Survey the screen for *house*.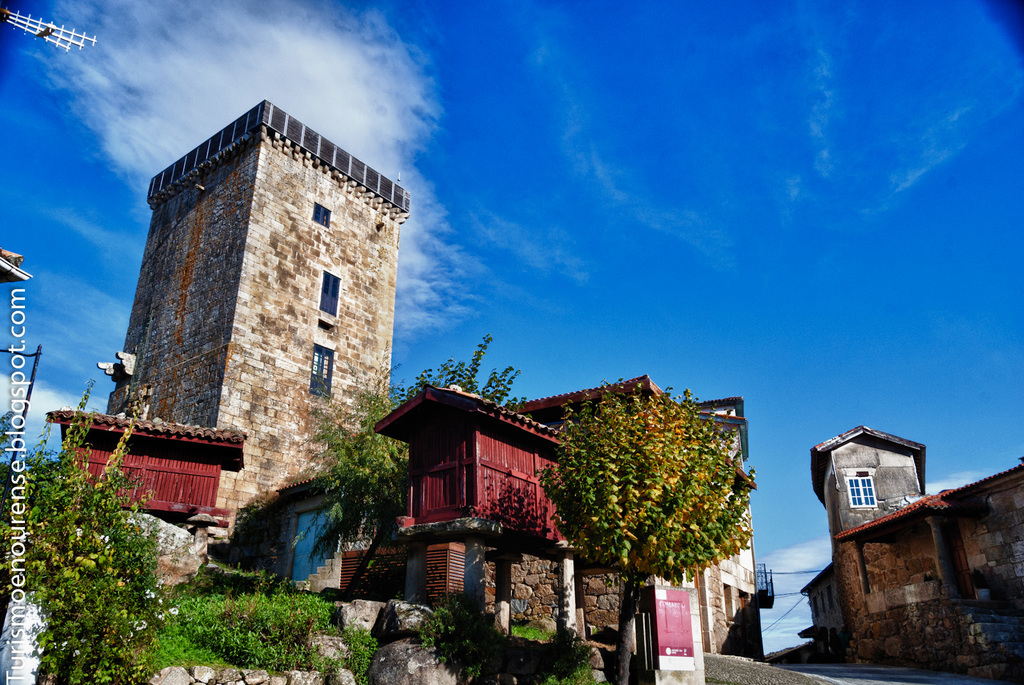
Survey found: 45, 402, 249, 521.
